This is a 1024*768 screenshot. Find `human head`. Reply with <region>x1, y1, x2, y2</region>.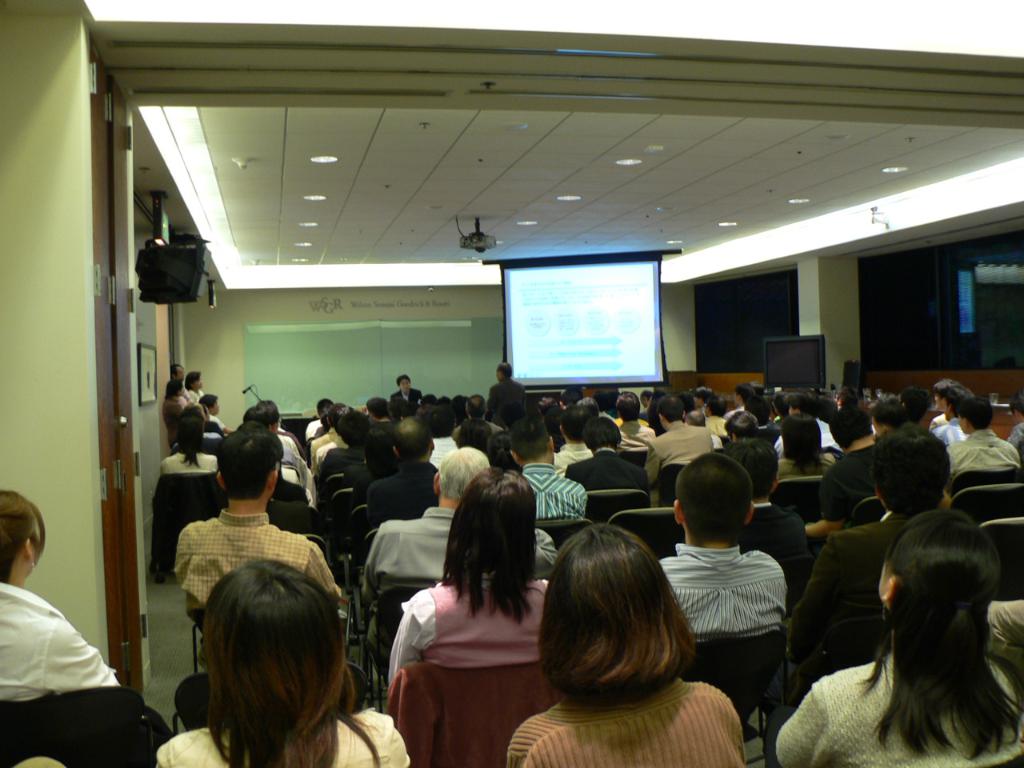
<region>169, 362, 185, 384</region>.
